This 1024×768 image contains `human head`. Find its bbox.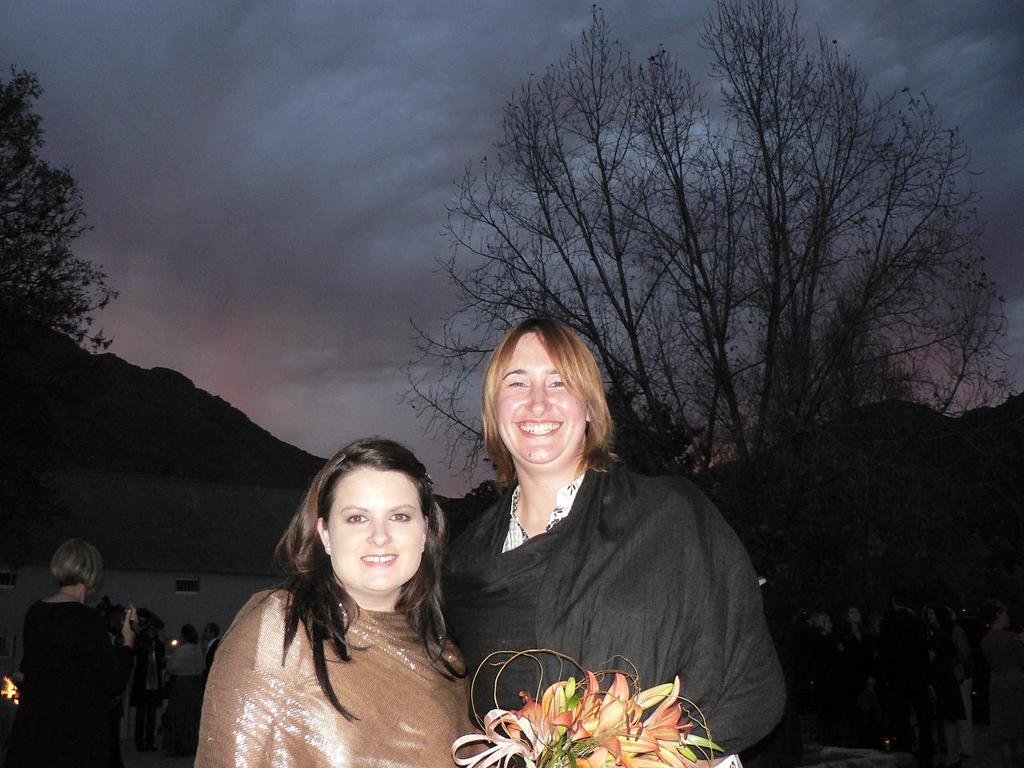
rect(483, 314, 599, 466).
